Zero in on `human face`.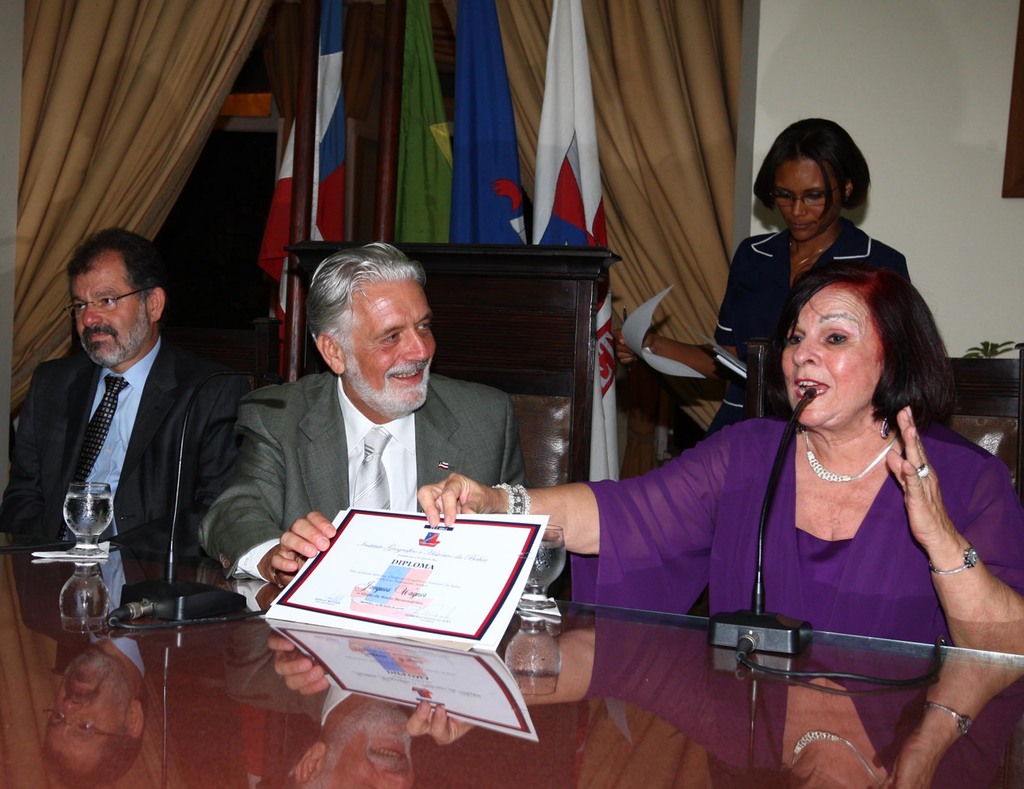
Zeroed in: pyautogui.locateOnScreen(74, 245, 148, 367).
